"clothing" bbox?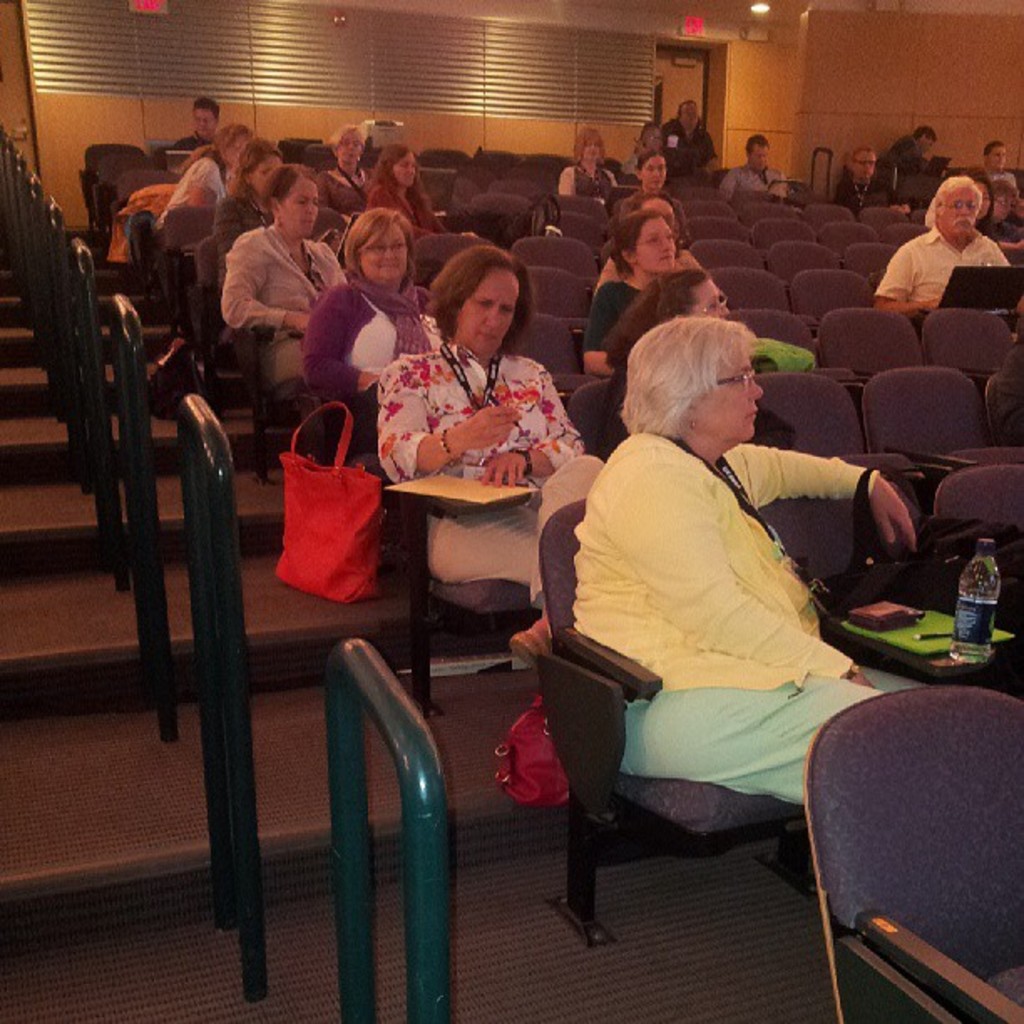
box=[318, 172, 378, 238]
